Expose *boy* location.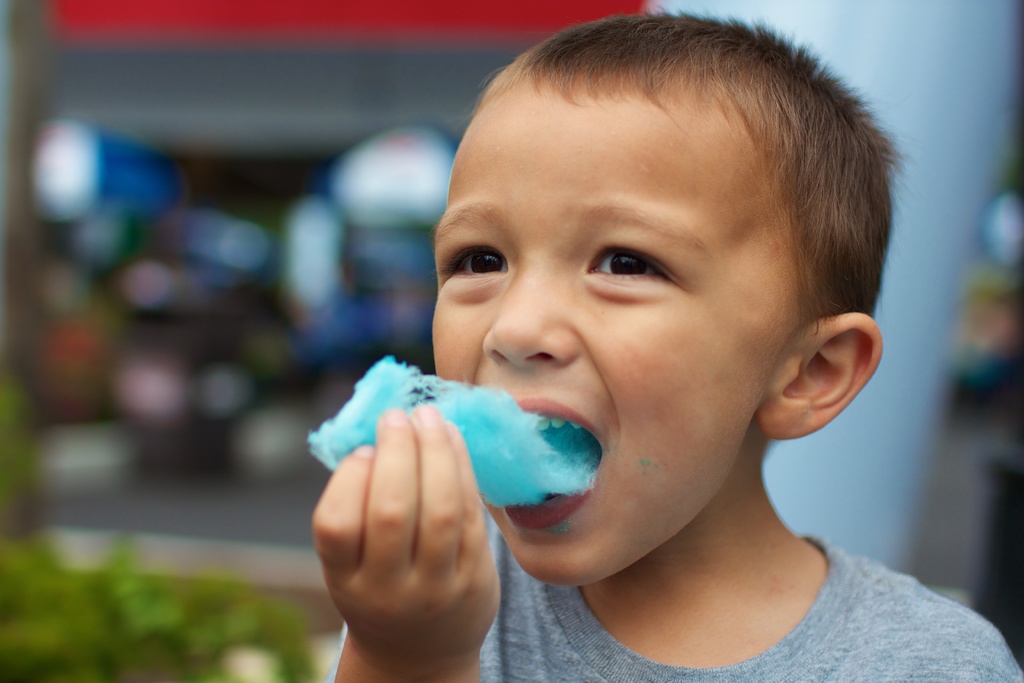
Exposed at (x1=302, y1=1, x2=1023, y2=679).
